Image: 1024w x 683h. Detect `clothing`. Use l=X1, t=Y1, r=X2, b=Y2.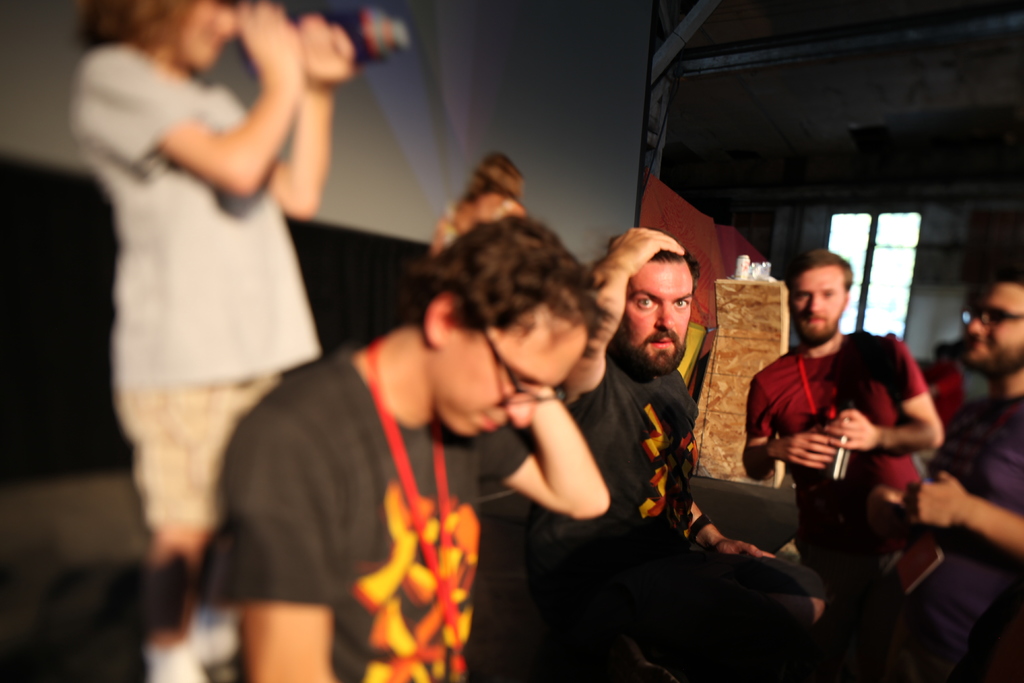
l=744, t=347, r=929, b=610.
